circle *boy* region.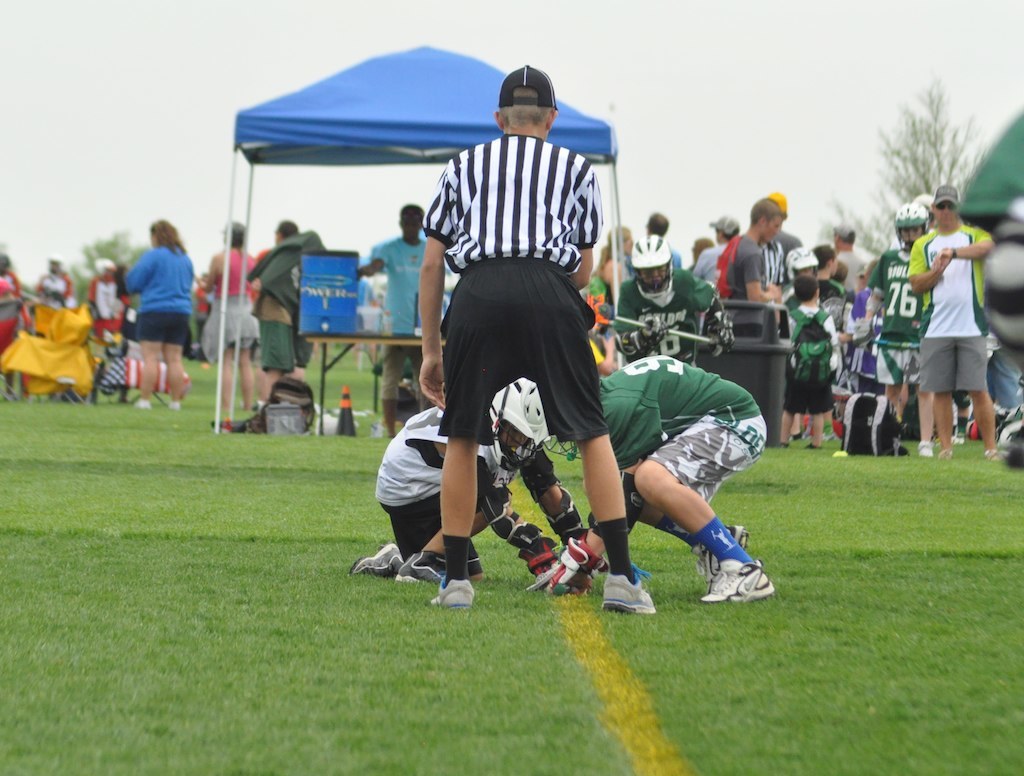
Region: bbox=(421, 61, 654, 613).
